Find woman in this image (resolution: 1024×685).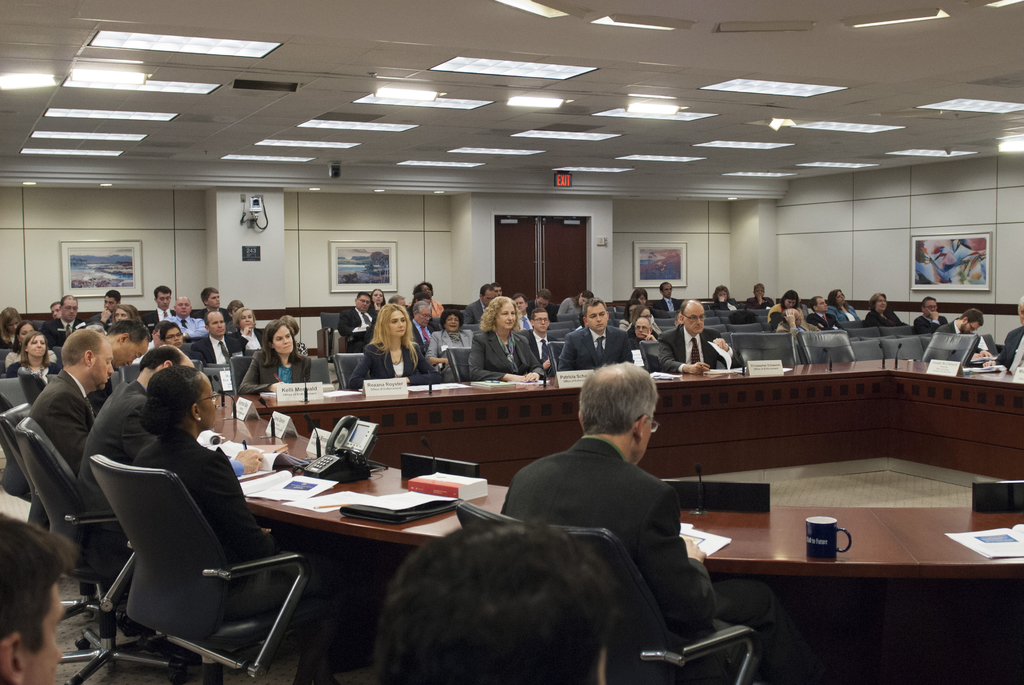
locate(6, 333, 61, 387).
